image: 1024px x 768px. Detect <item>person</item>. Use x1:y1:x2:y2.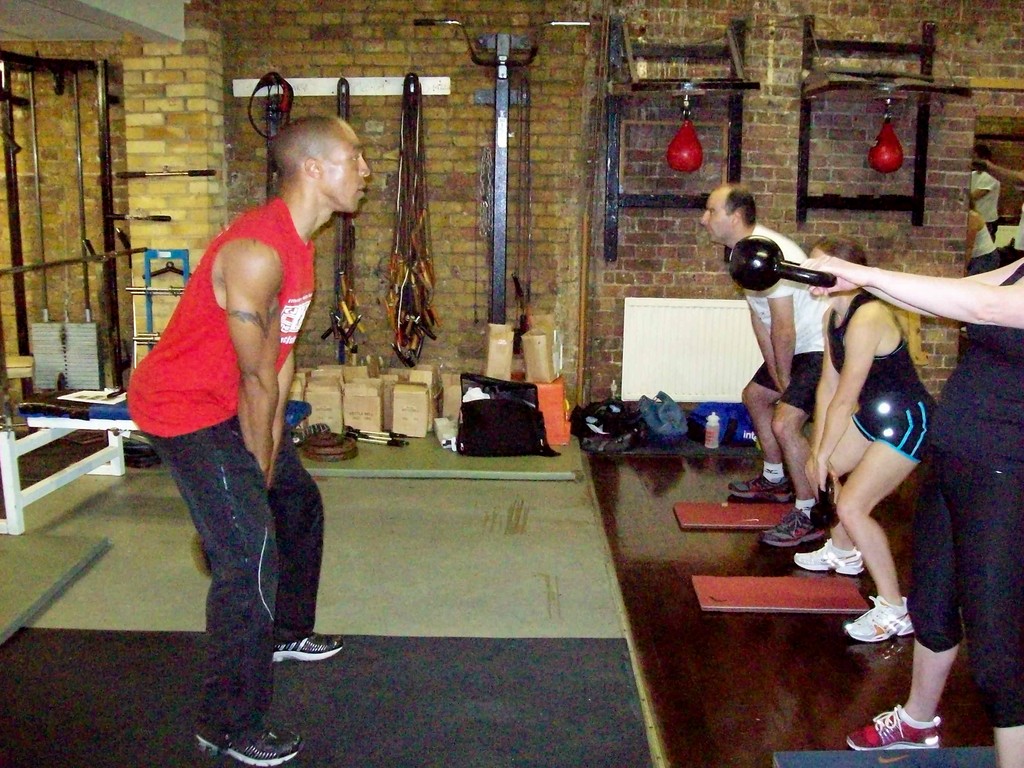
790:233:942:646.
